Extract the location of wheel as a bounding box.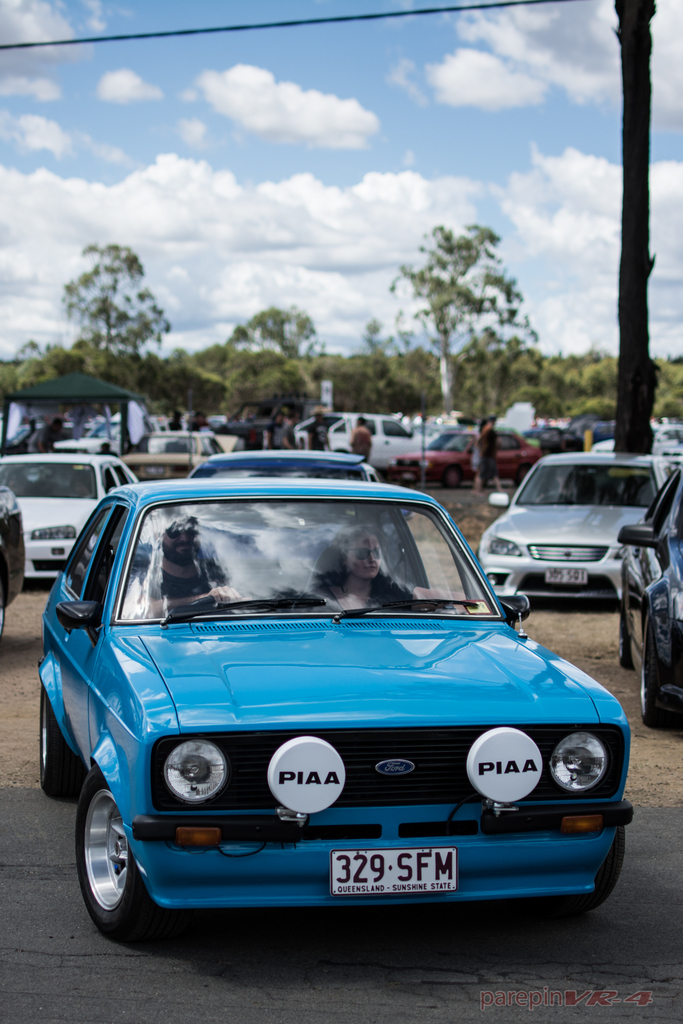
515/464/531/483.
